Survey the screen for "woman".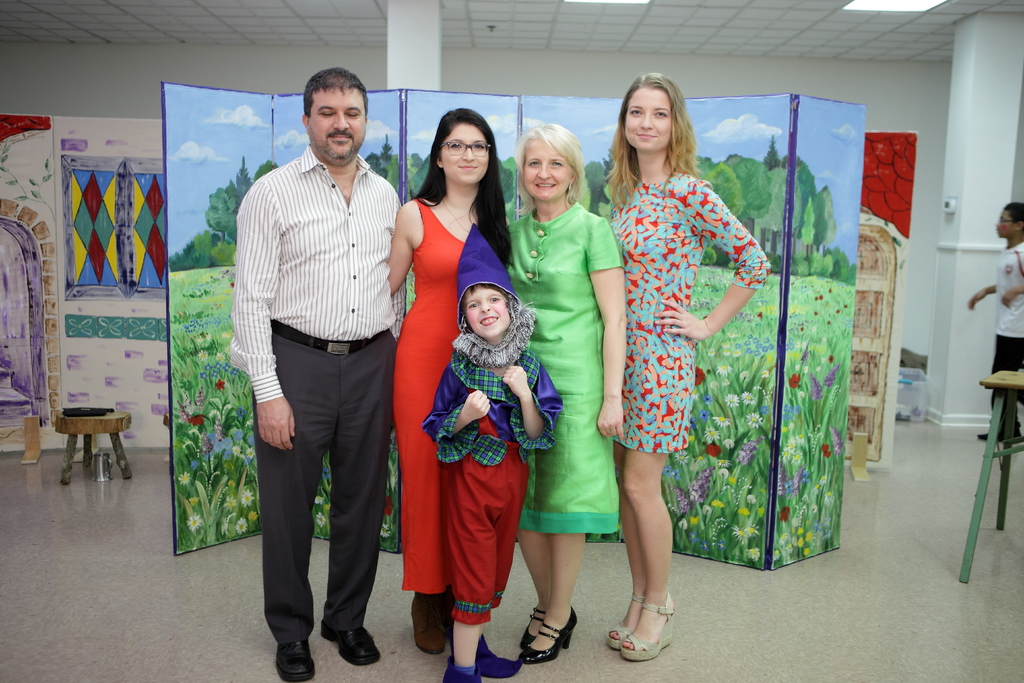
Survey found: {"x1": 384, "y1": 131, "x2": 518, "y2": 584}.
